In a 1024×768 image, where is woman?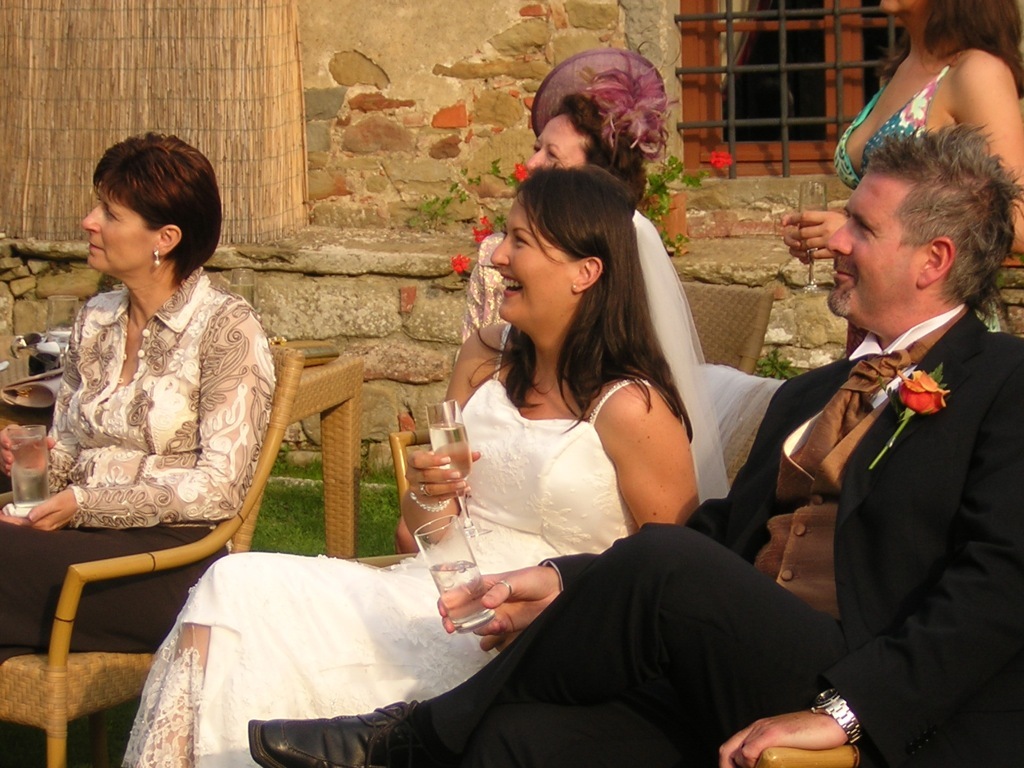
locate(456, 46, 672, 360).
